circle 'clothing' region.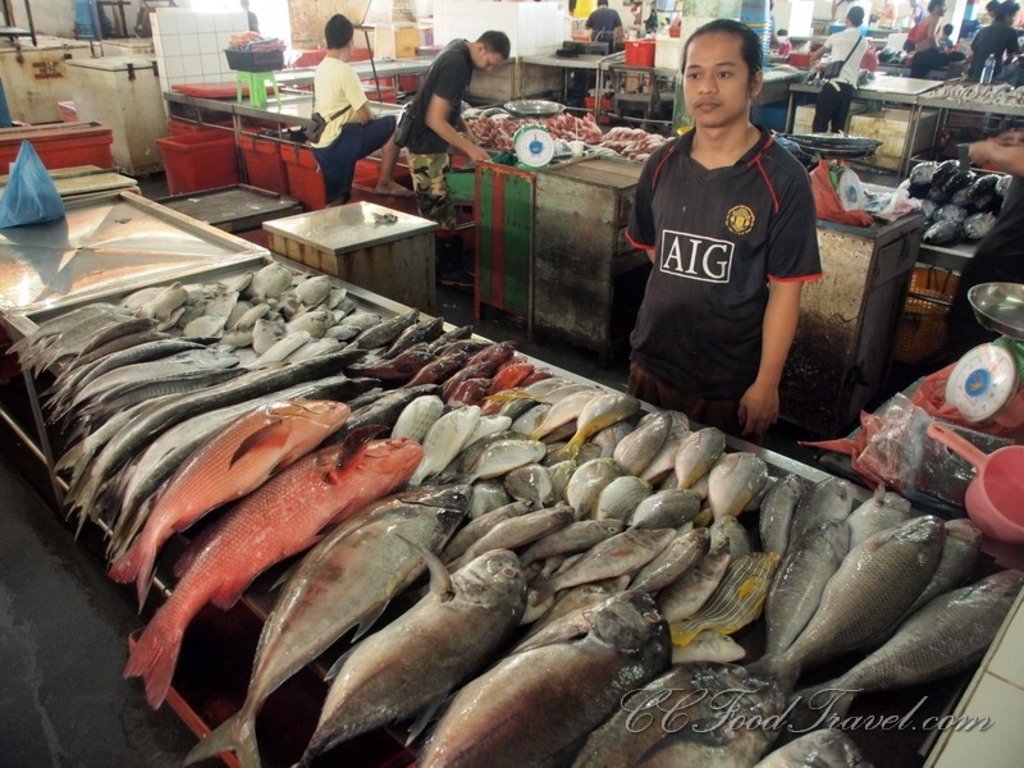
Region: (623,97,840,407).
